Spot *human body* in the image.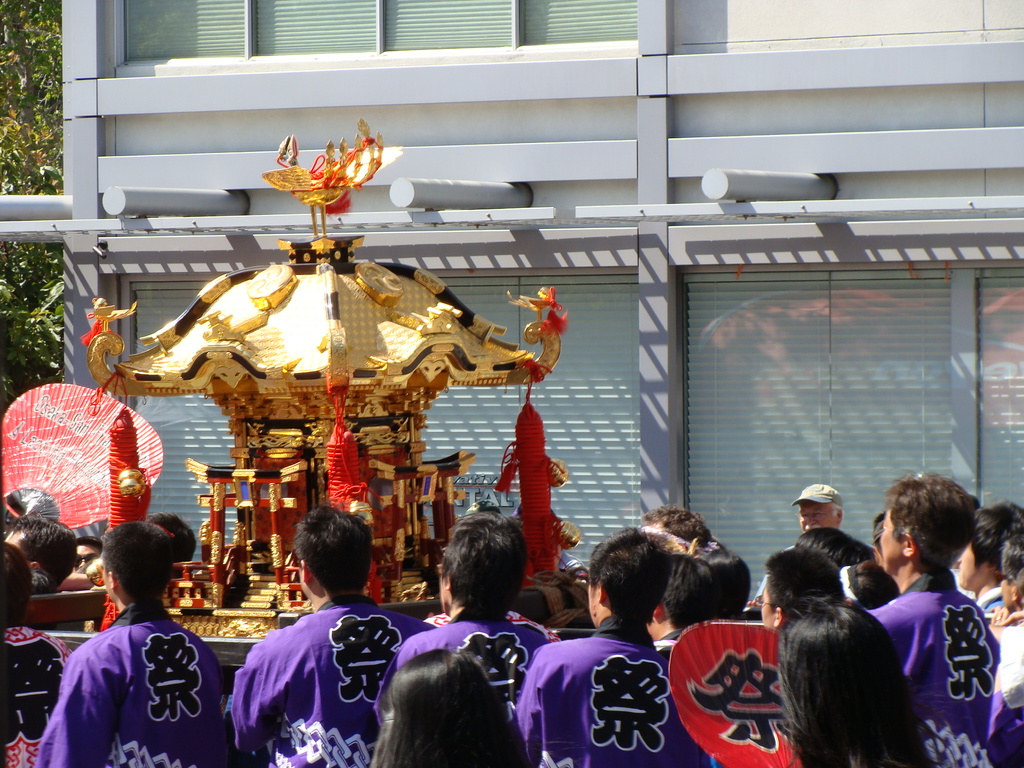
*human body* found at [x1=388, y1=504, x2=562, y2=720].
